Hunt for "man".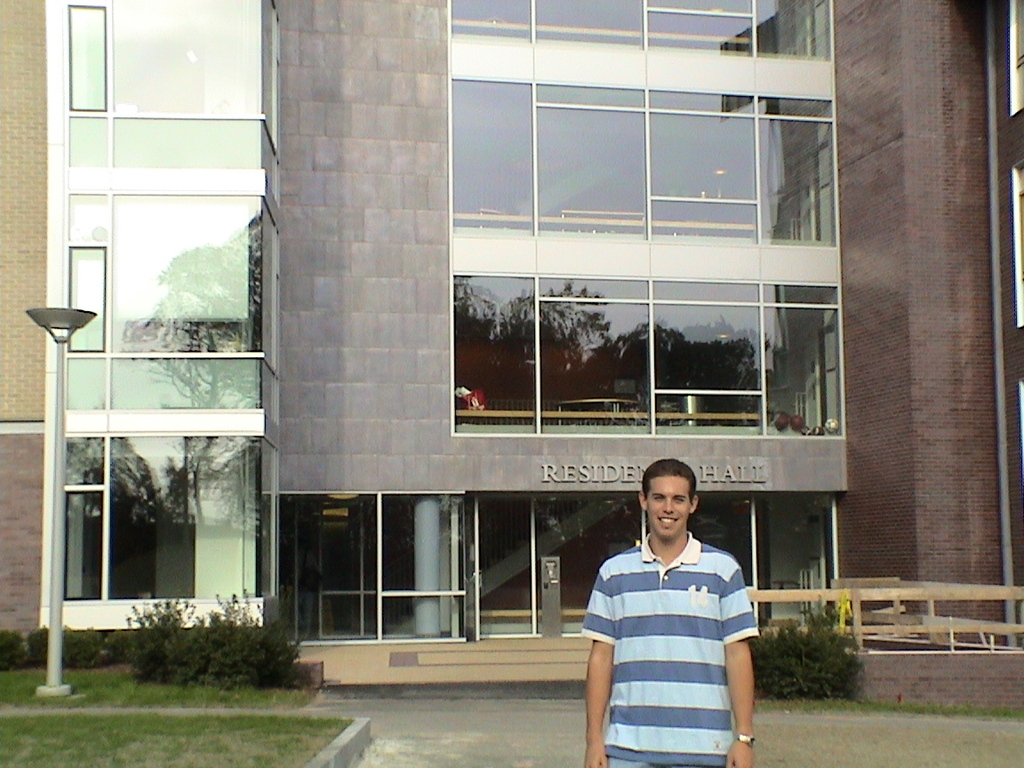
Hunted down at 573,450,770,754.
